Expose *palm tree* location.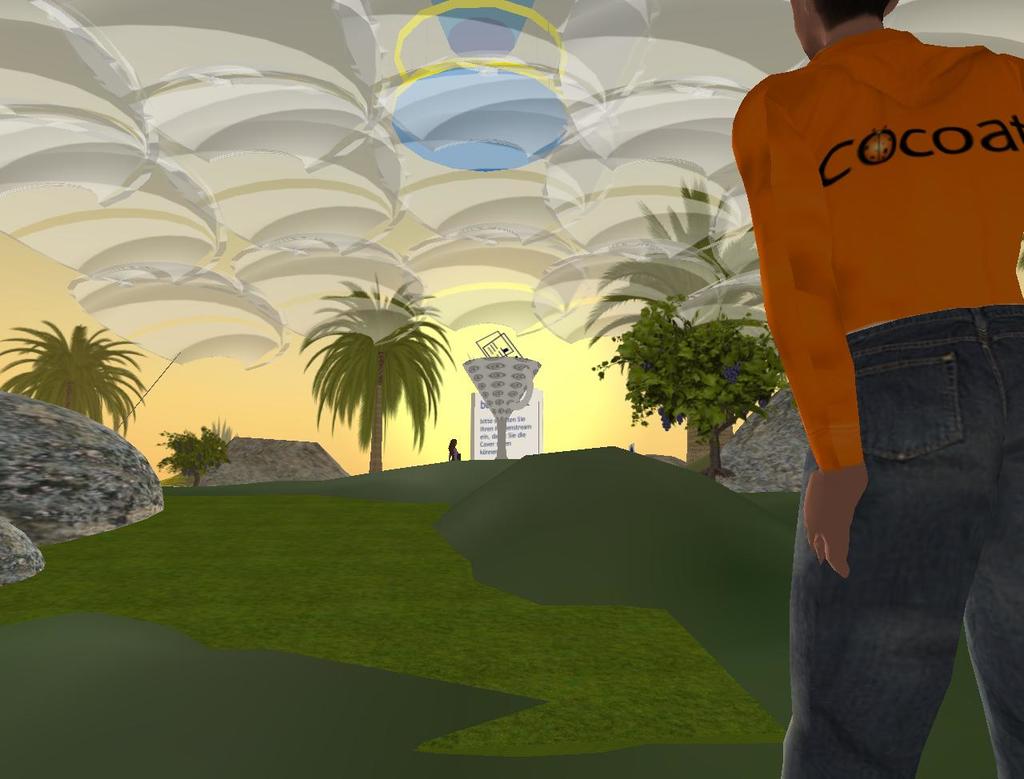
Exposed at box=[293, 274, 456, 470].
